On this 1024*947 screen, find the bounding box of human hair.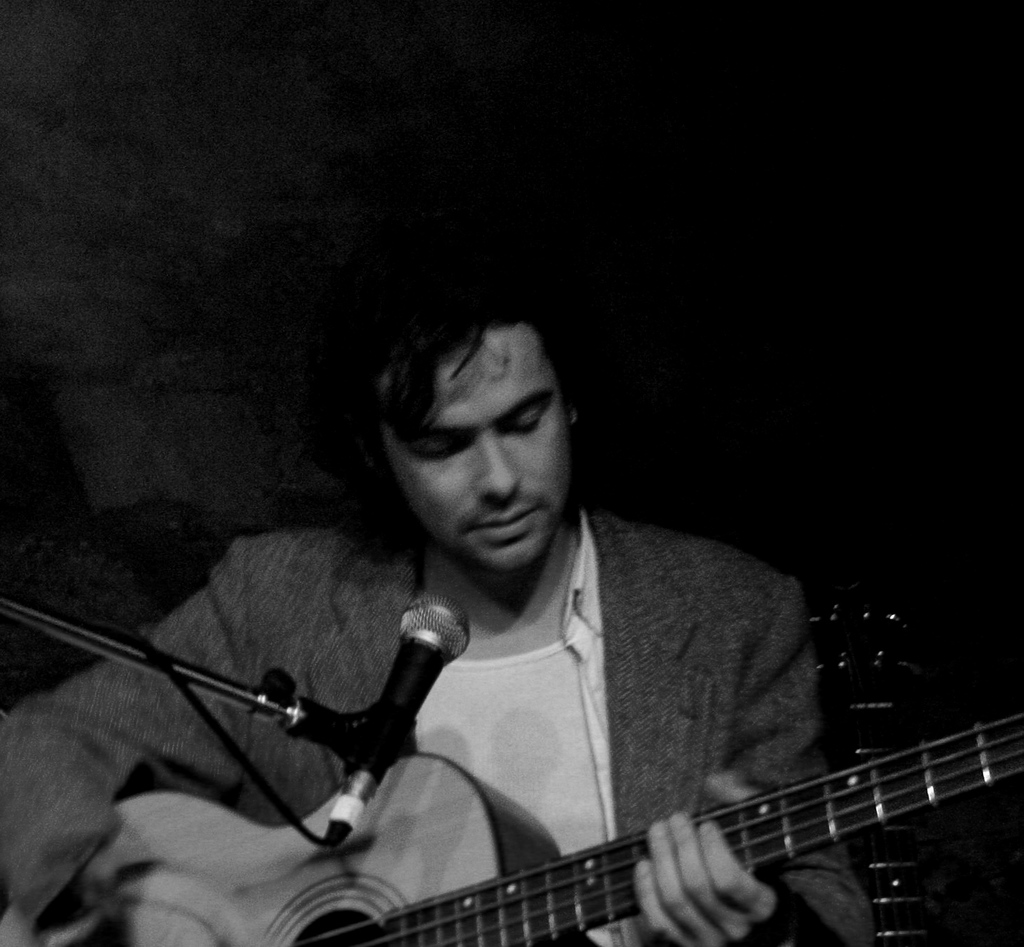
Bounding box: BBox(336, 252, 594, 554).
